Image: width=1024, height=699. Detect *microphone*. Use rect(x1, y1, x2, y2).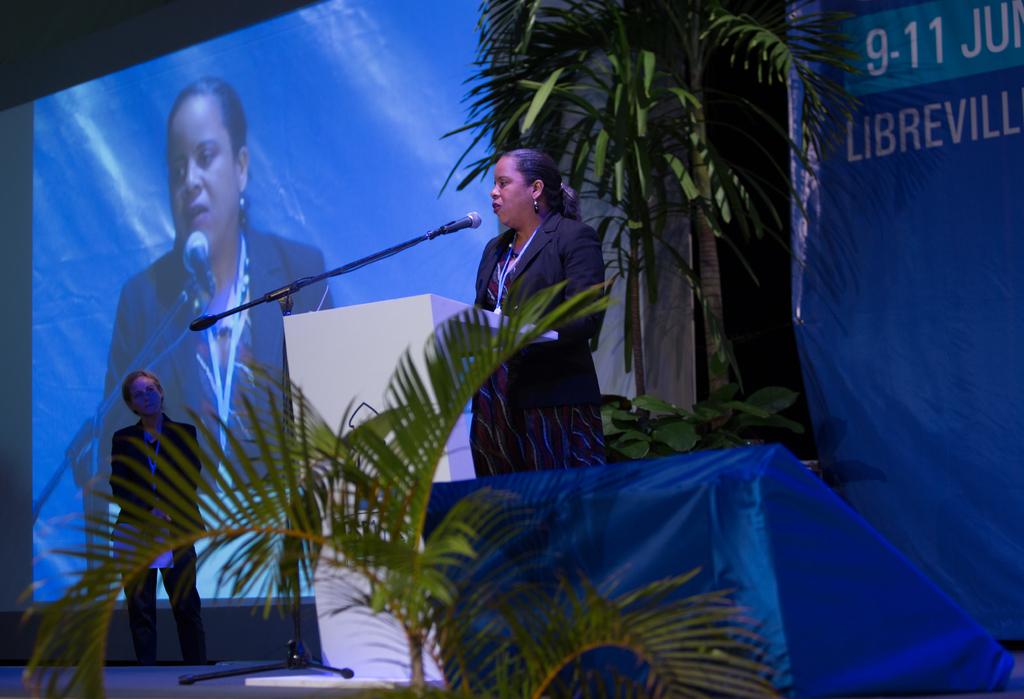
rect(441, 209, 481, 233).
